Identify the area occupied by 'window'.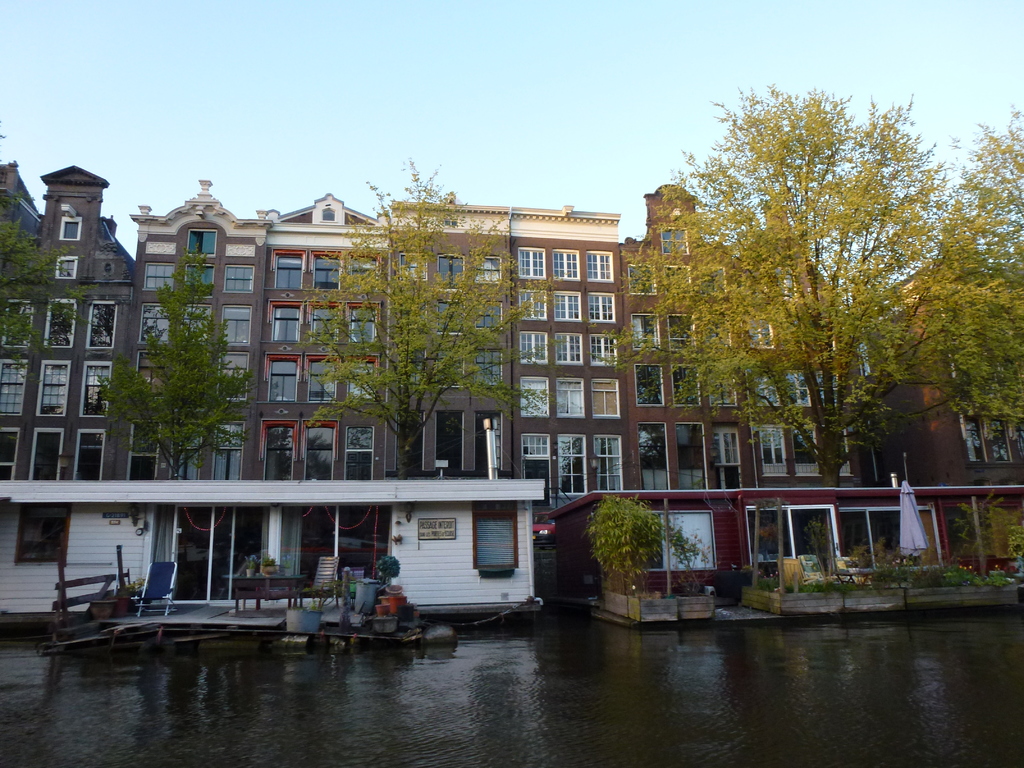
Area: rect(662, 225, 685, 266).
